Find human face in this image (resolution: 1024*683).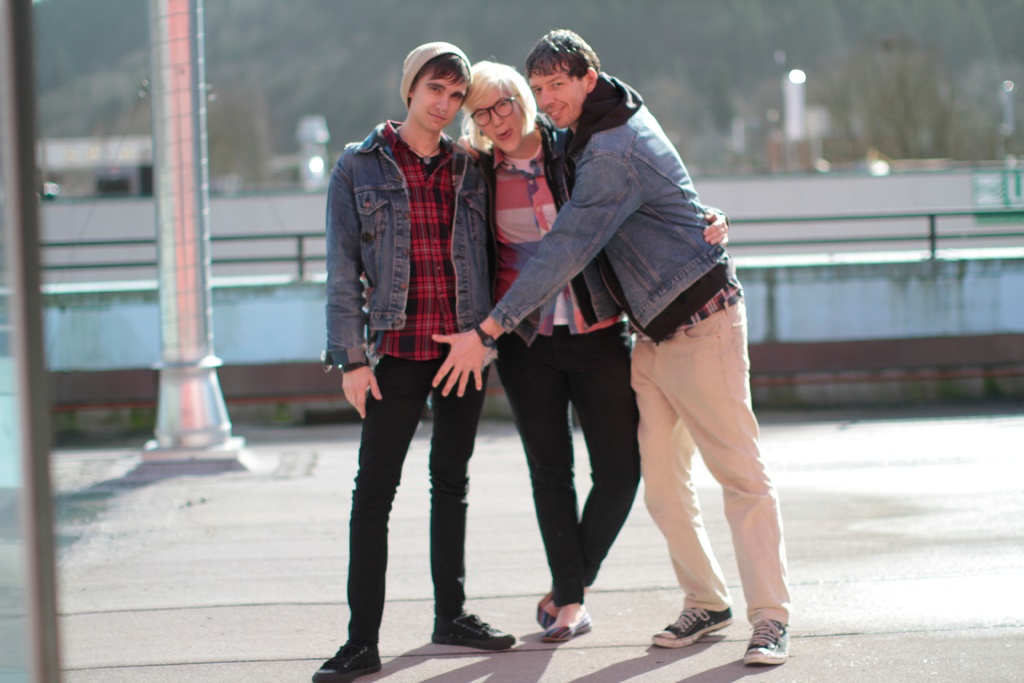
BBox(527, 81, 584, 131).
